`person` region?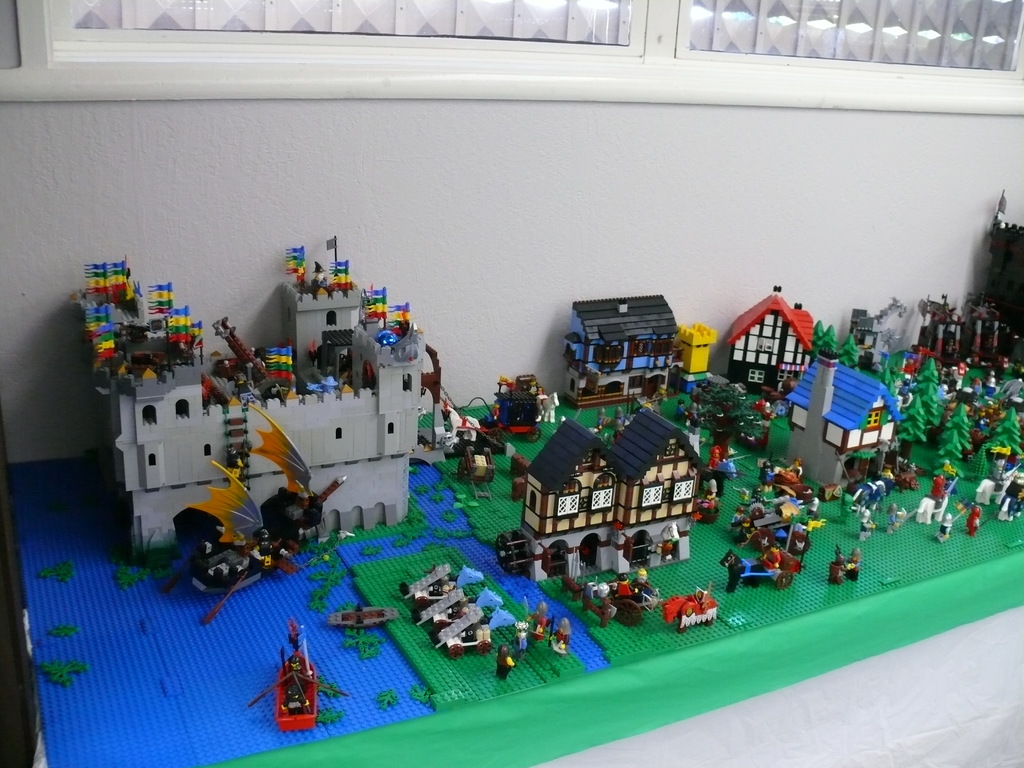
[left=705, top=476, right=716, bottom=504]
